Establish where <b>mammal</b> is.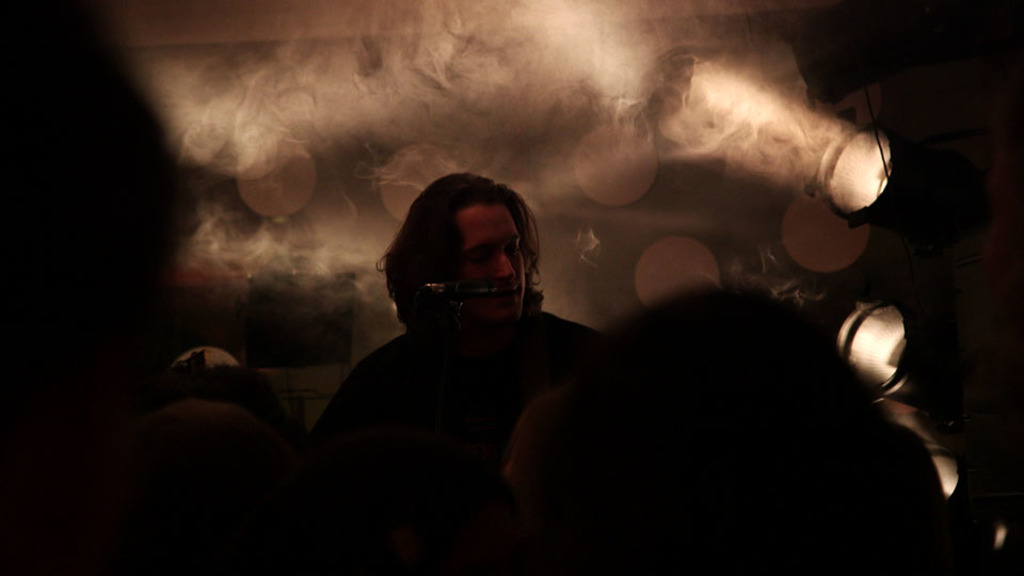
Established at l=304, t=155, r=593, b=480.
